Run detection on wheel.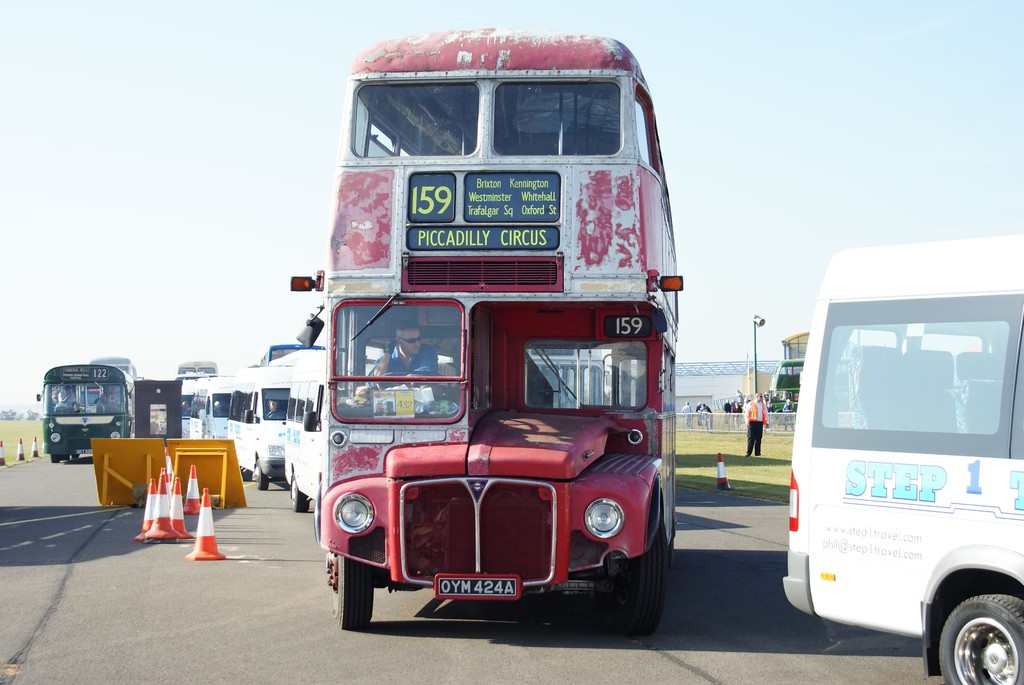
Result: (257,461,266,494).
